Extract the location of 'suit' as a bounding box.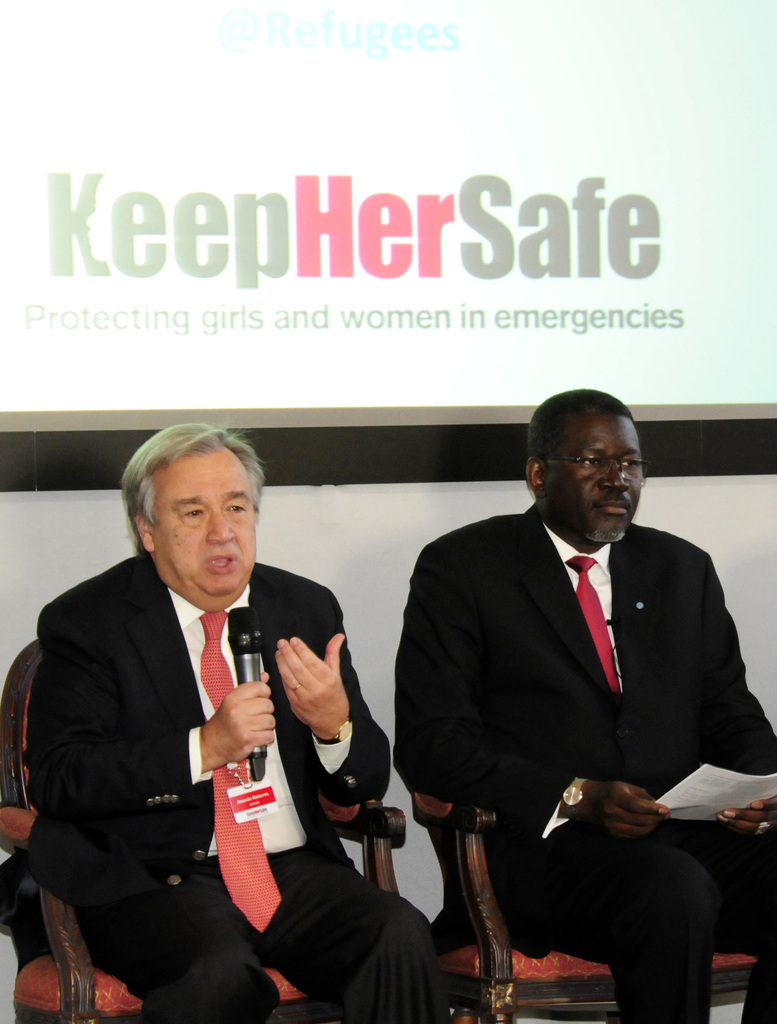
bbox=(392, 408, 765, 1023).
